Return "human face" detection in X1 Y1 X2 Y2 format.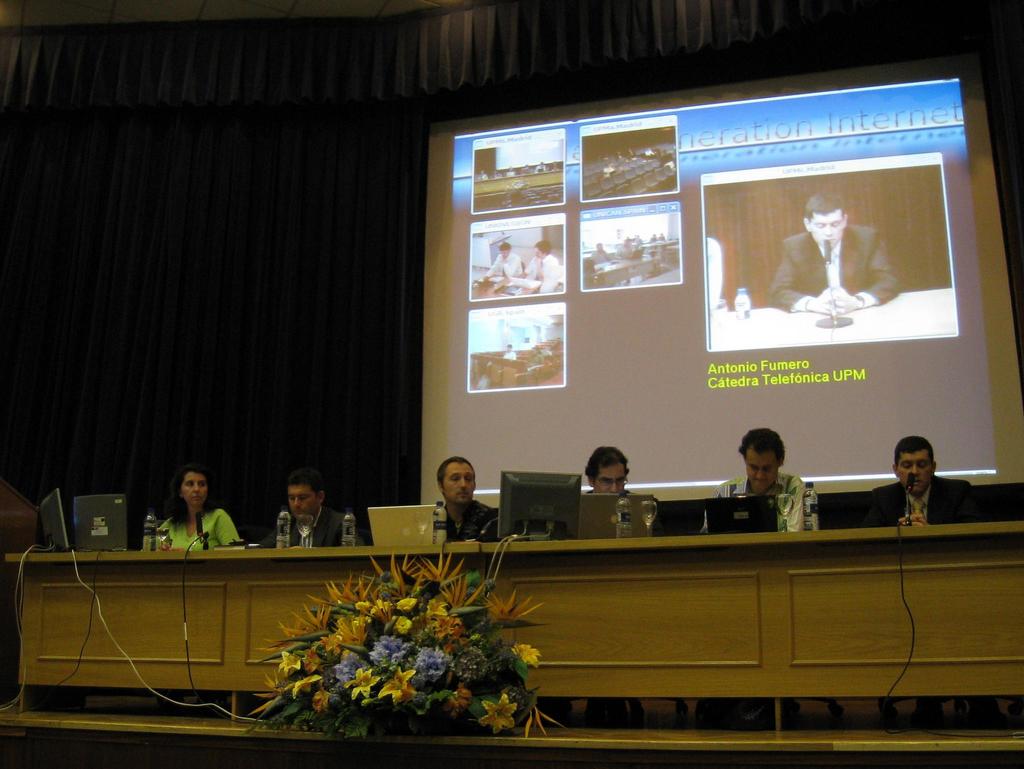
591 463 631 495.
